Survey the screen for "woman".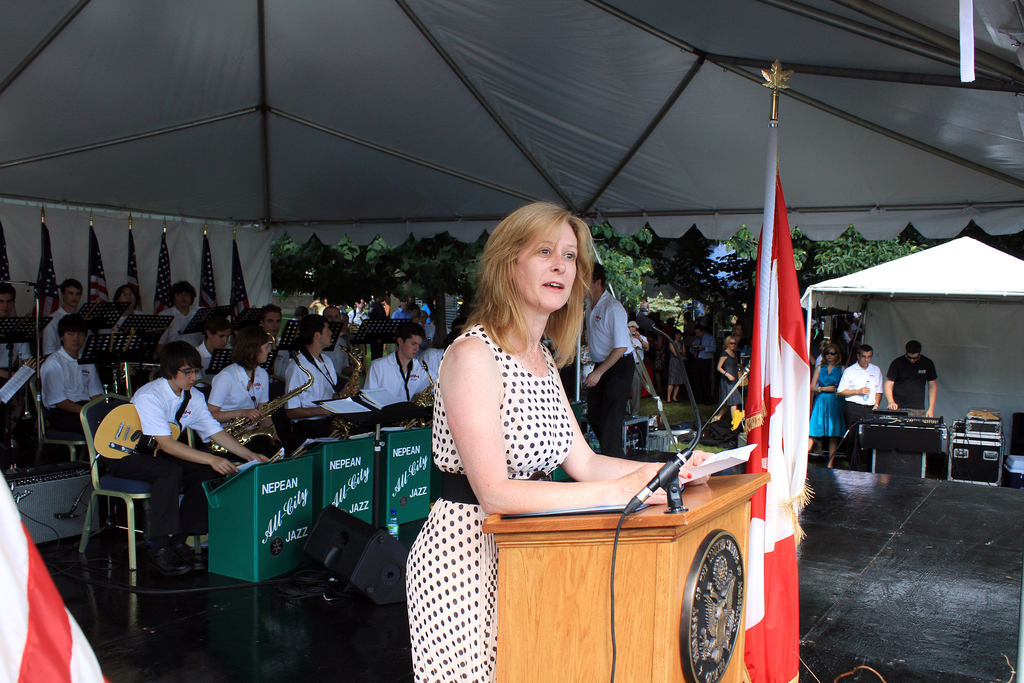
Survey found: rect(410, 199, 703, 682).
